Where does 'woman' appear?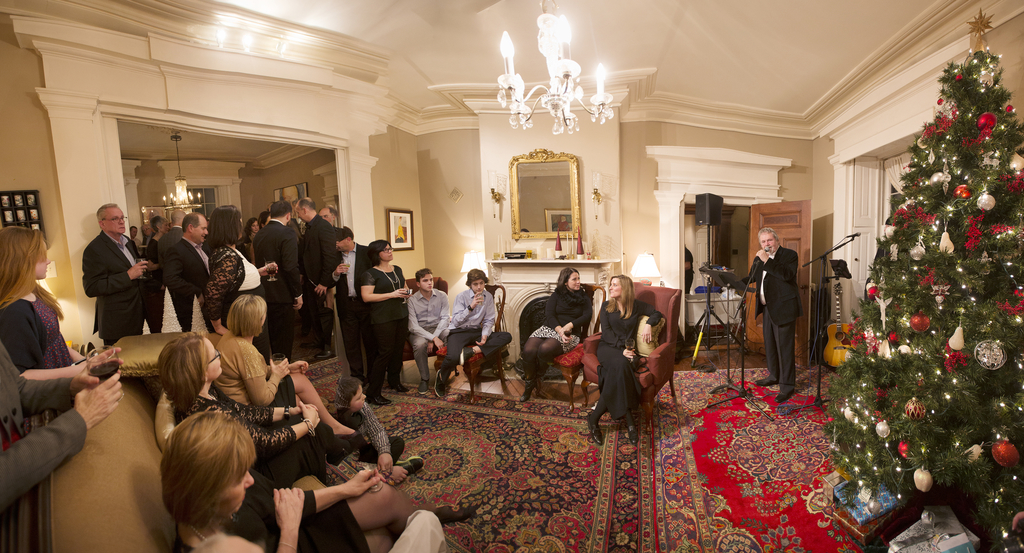
Appears at {"x1": 1, "y1": 221, "x2": 124, "y2": 390}.
